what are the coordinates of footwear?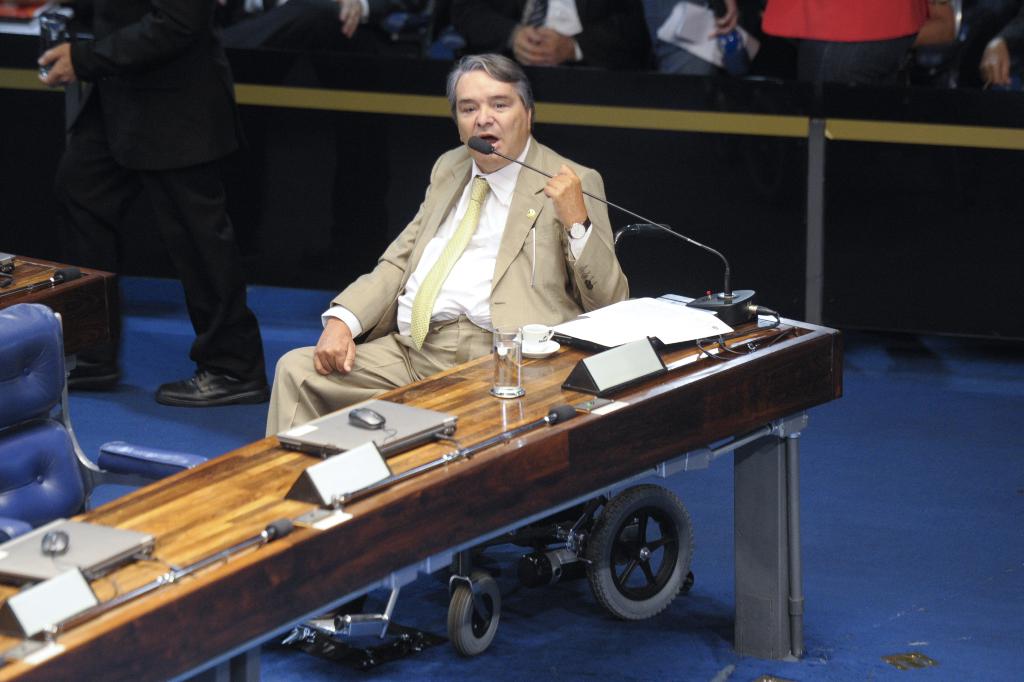
BBox(144, 352, 241, 417).
